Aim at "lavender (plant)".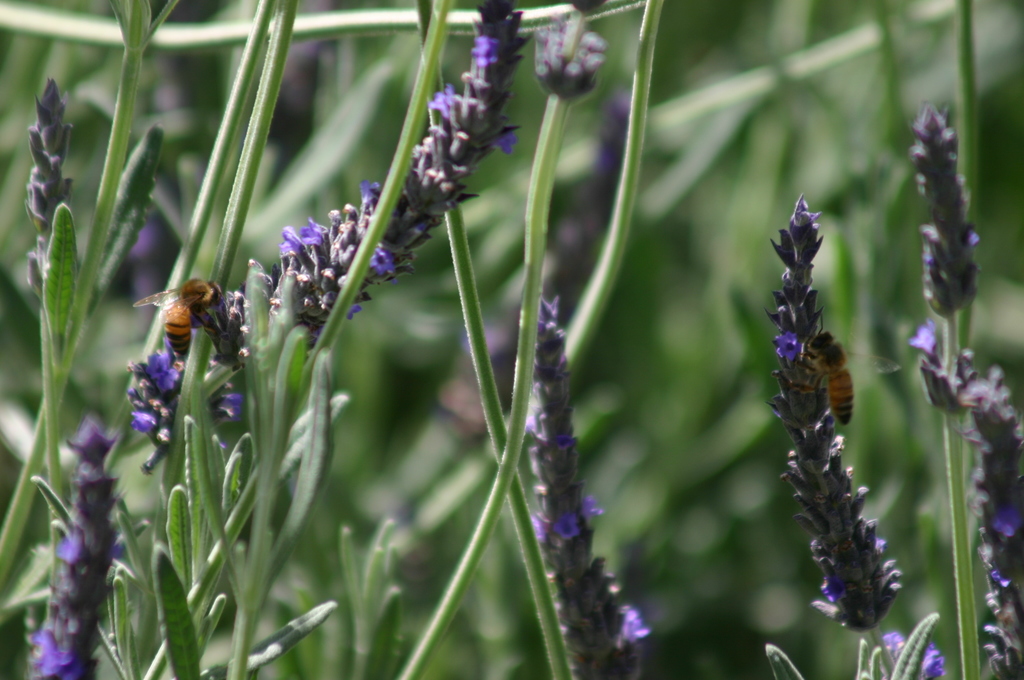
Aimed at select_region(881, 630, 951, 679).
